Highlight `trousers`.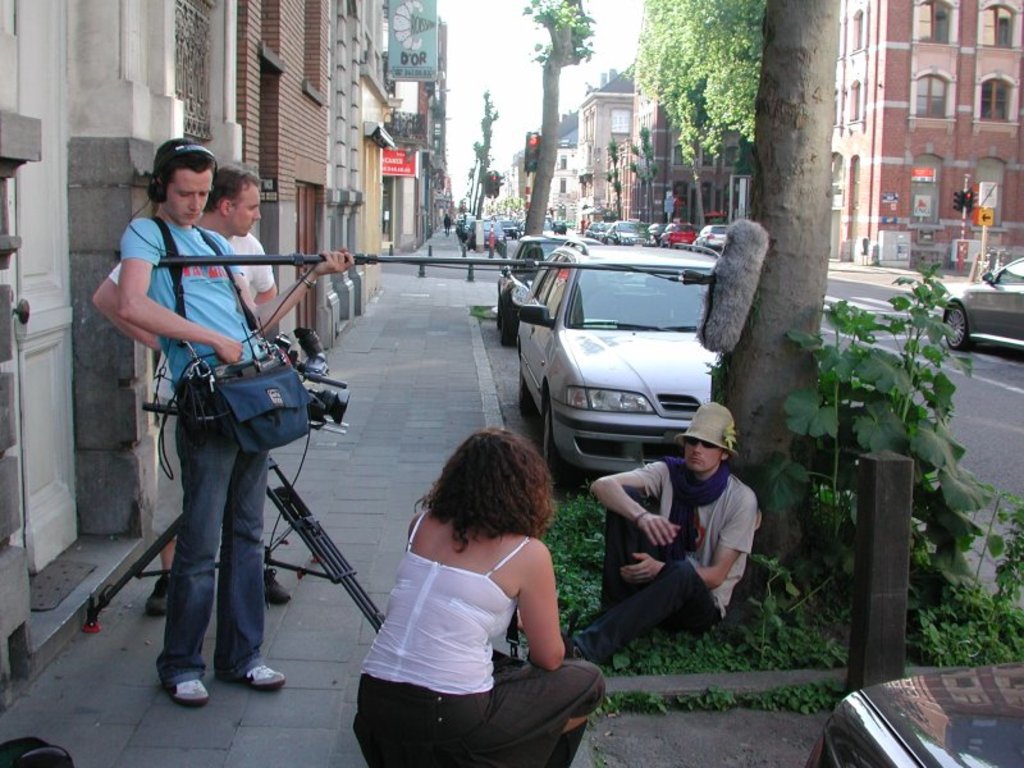
Highlighted region: detection(151, 419, 257, 684).
